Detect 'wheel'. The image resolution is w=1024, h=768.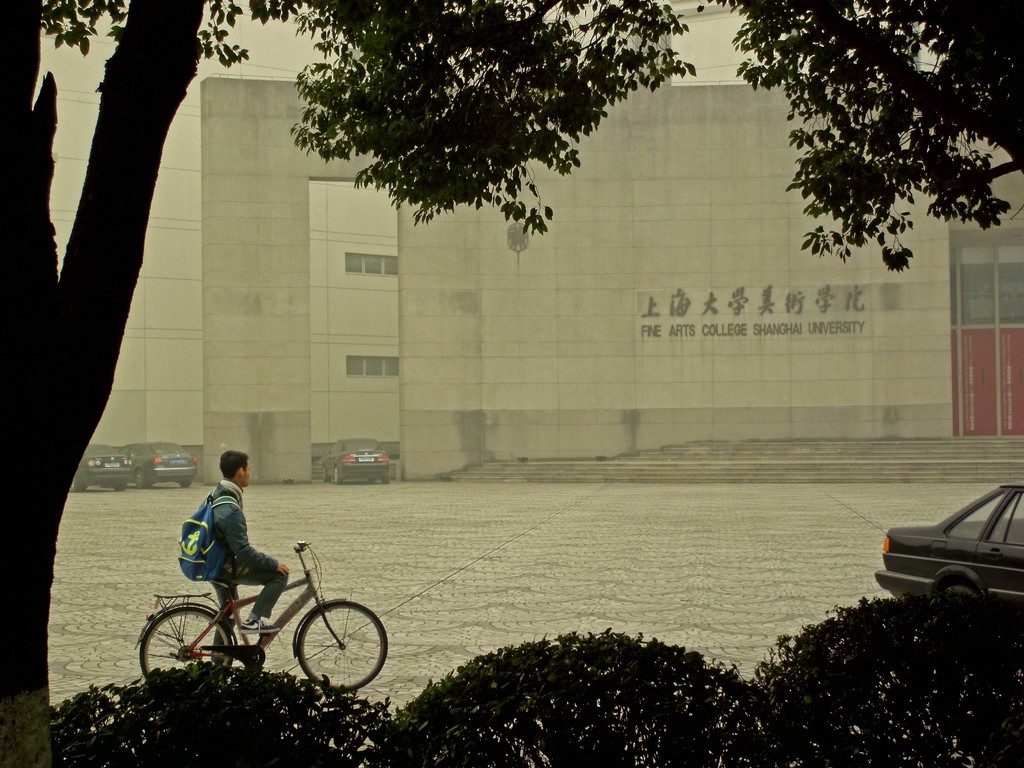
(left=115, top=484, right=127, bottom=493).
